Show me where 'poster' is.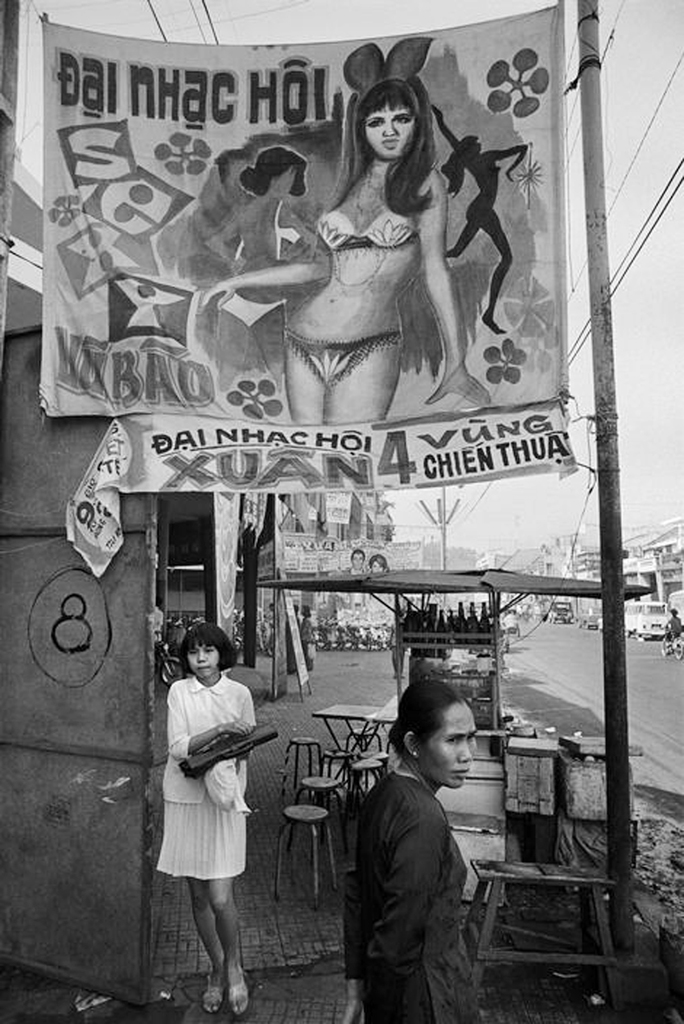
'poster' is at bbox(346, 540, 420, 568).
